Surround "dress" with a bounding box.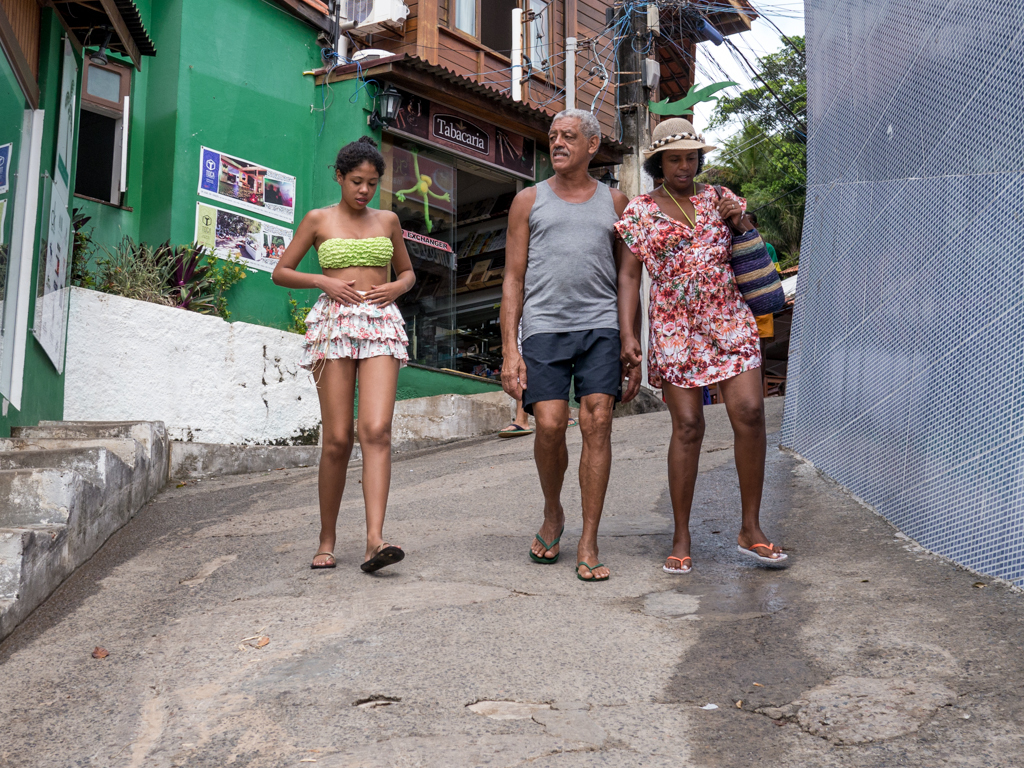
{"x1": 611, "y1": 186, "x2": 763, "y2": 405}.
